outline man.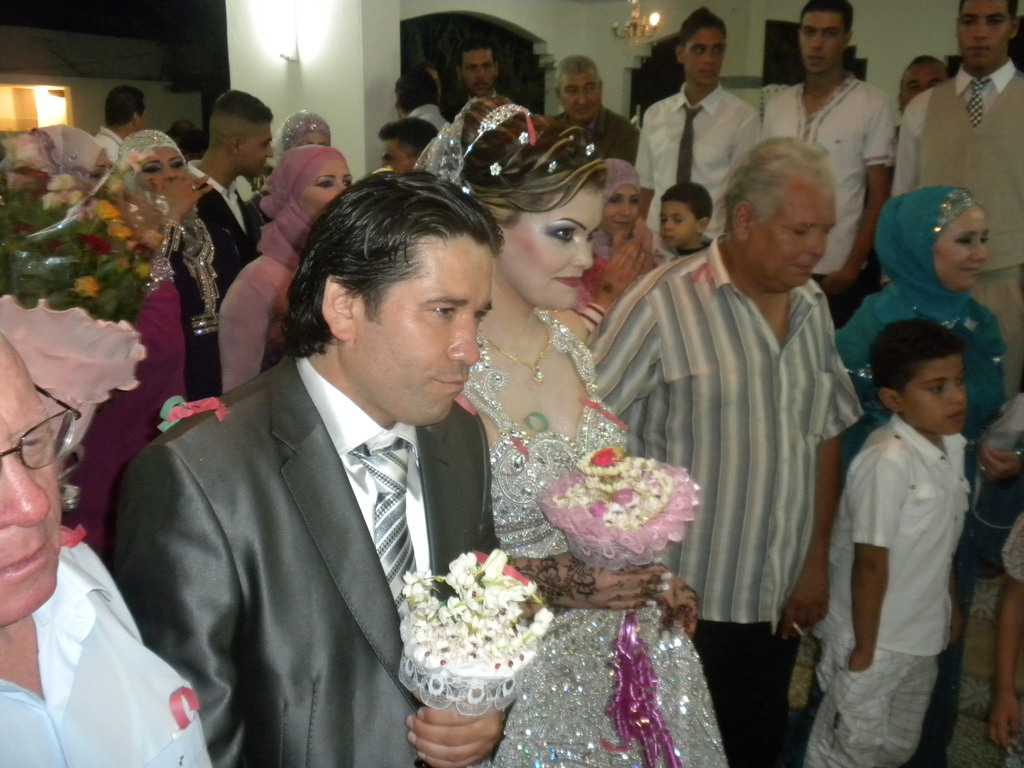
Outline: bbox=(893, 0, 1023, 400).
